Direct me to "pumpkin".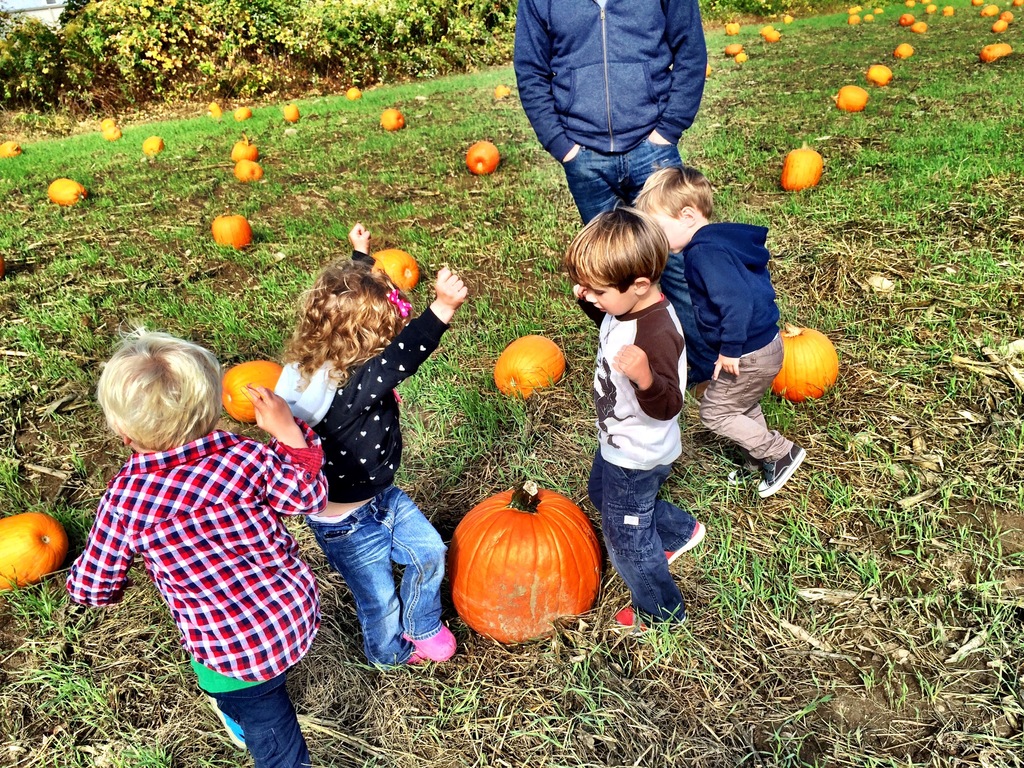
Direction: detection(469, 138, 500, 175).
